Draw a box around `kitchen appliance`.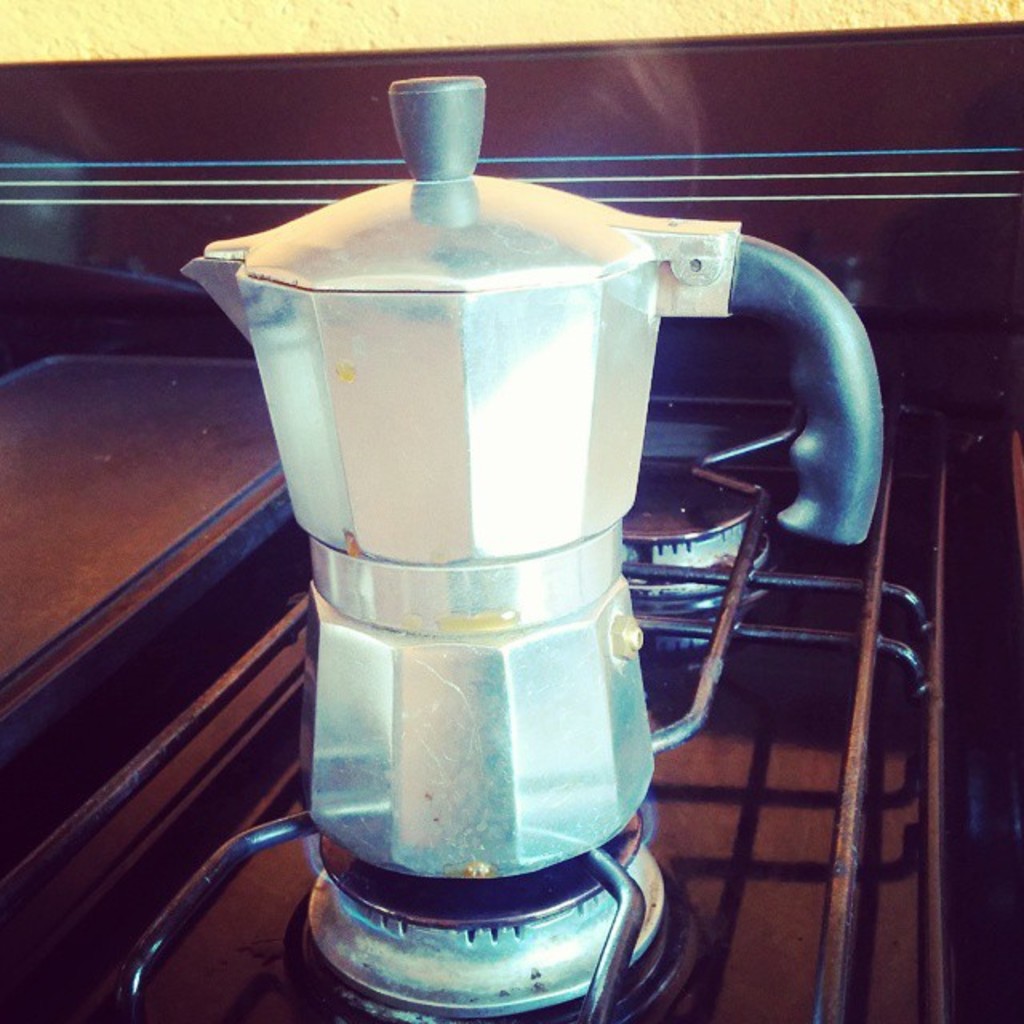
0, 395, 971, 1022.
